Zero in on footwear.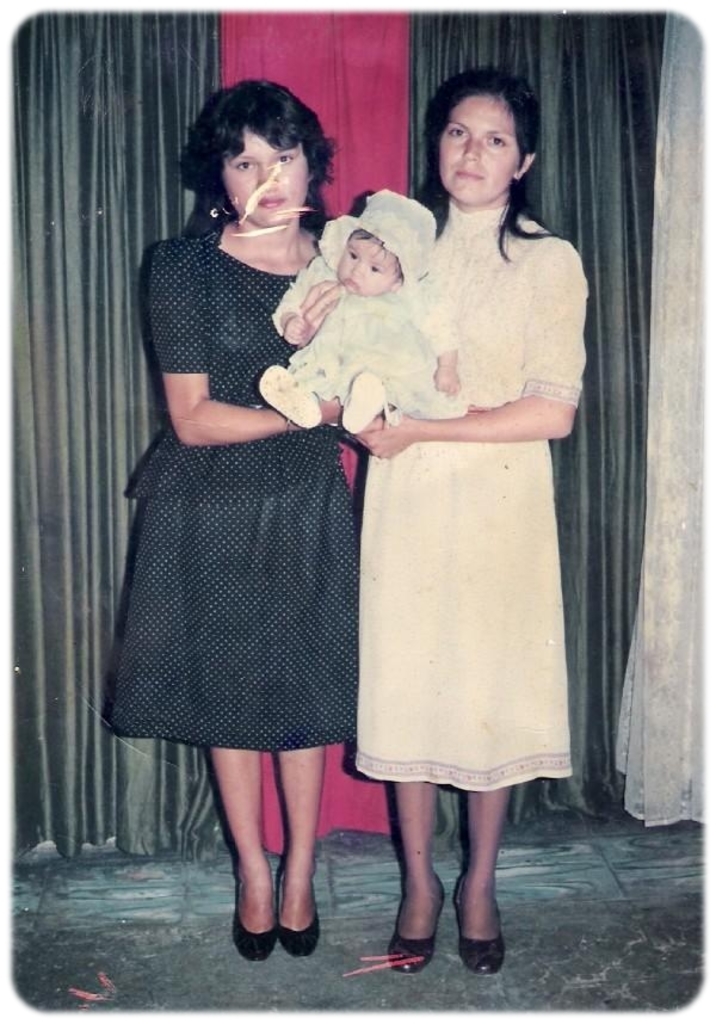
Zeroed in: <box>453,876,504,976</box>.
